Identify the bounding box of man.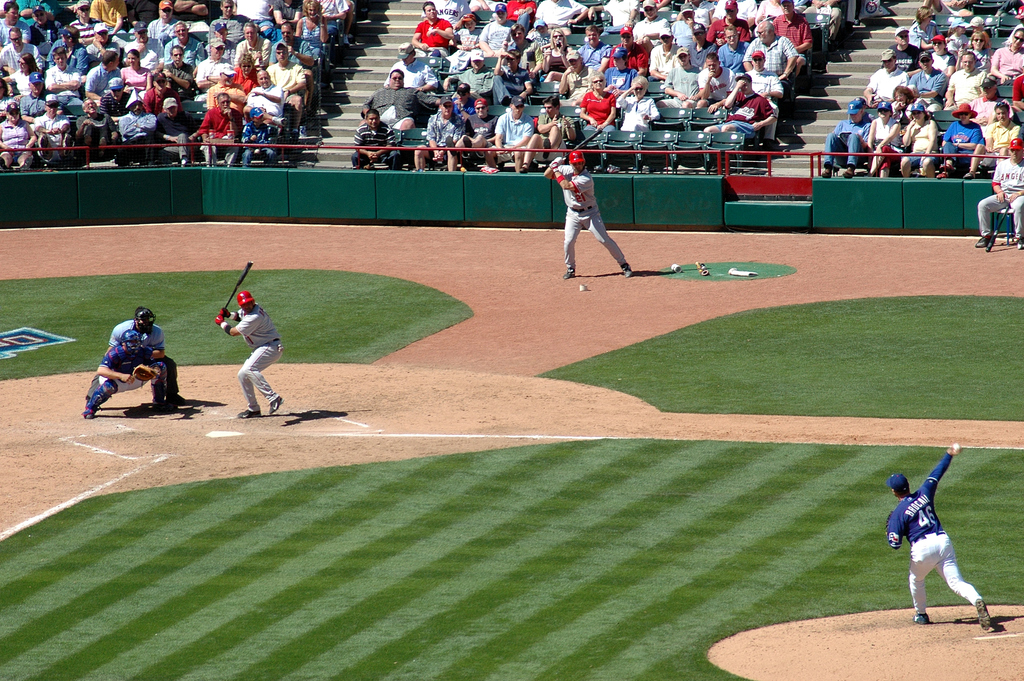
557, 49, 597, 105.
